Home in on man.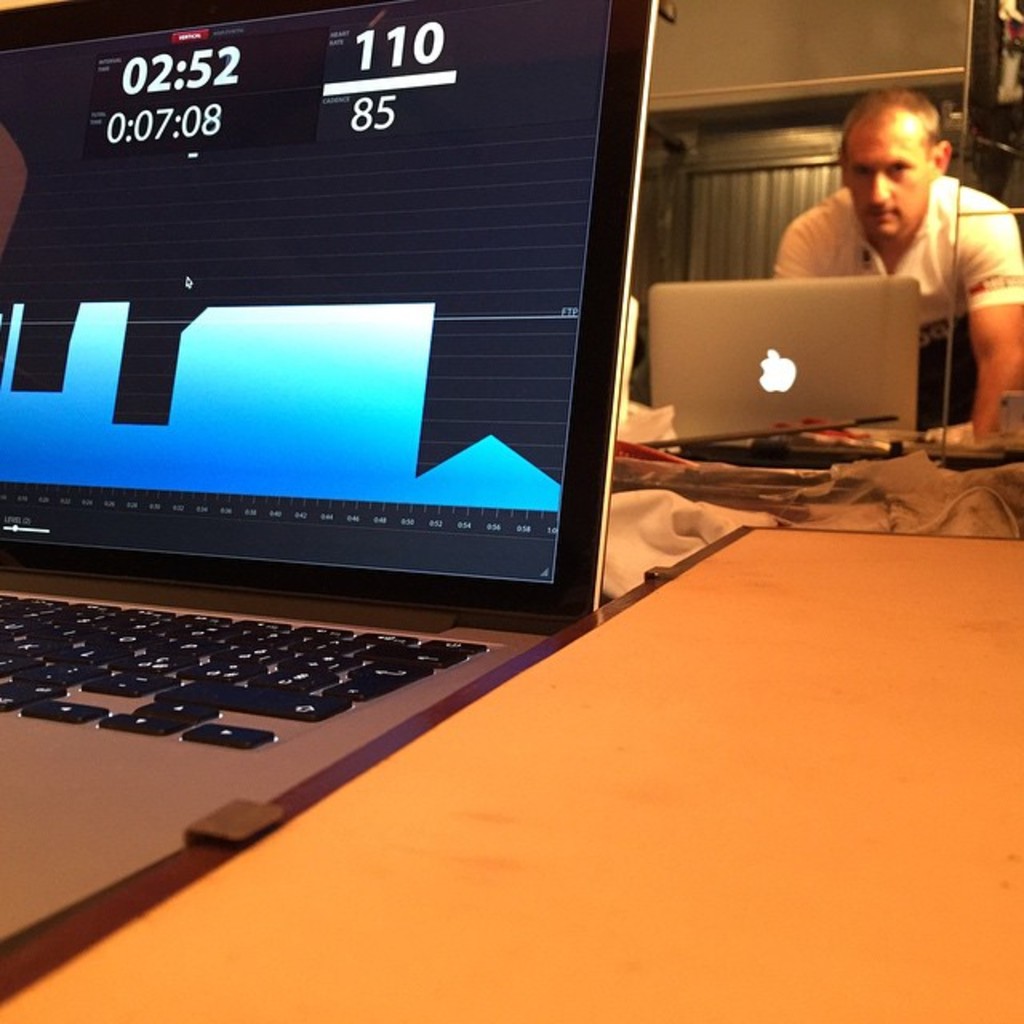
Homed in at 773,85,1022,456.
